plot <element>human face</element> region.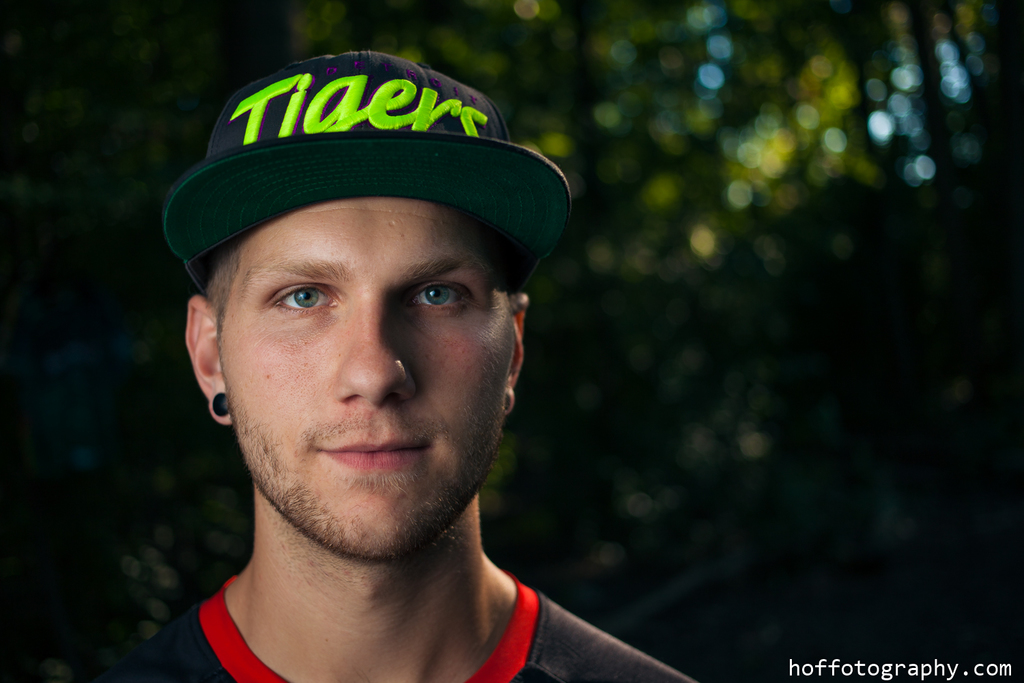
Plotted at [213,194,511,560].
